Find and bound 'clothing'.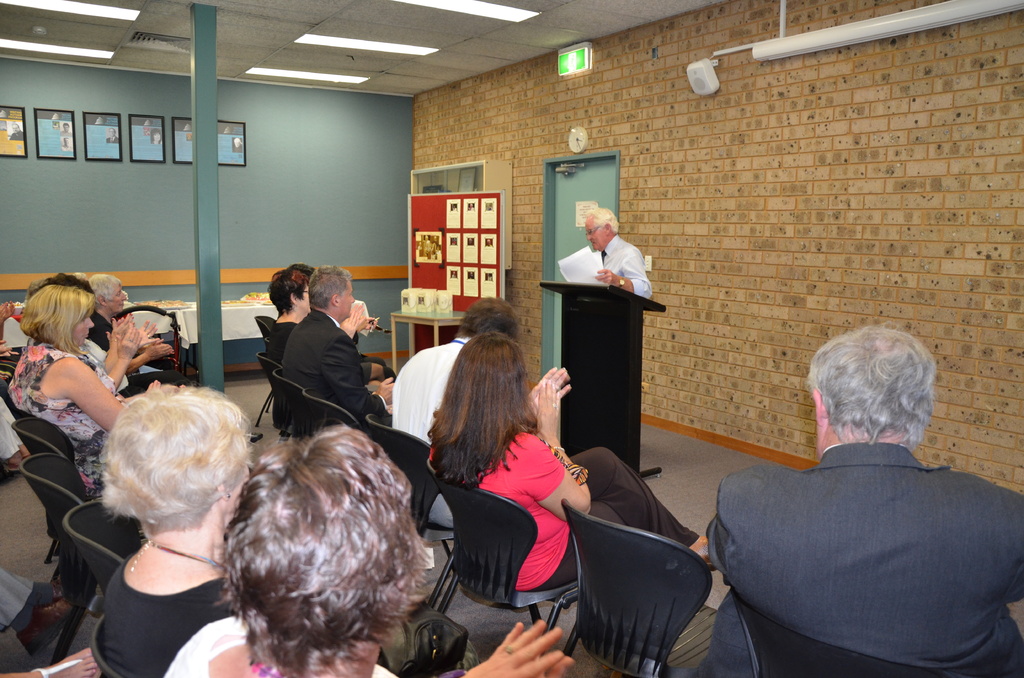
Bound: <bbox>385, 331, 483, 536</bbox>.
